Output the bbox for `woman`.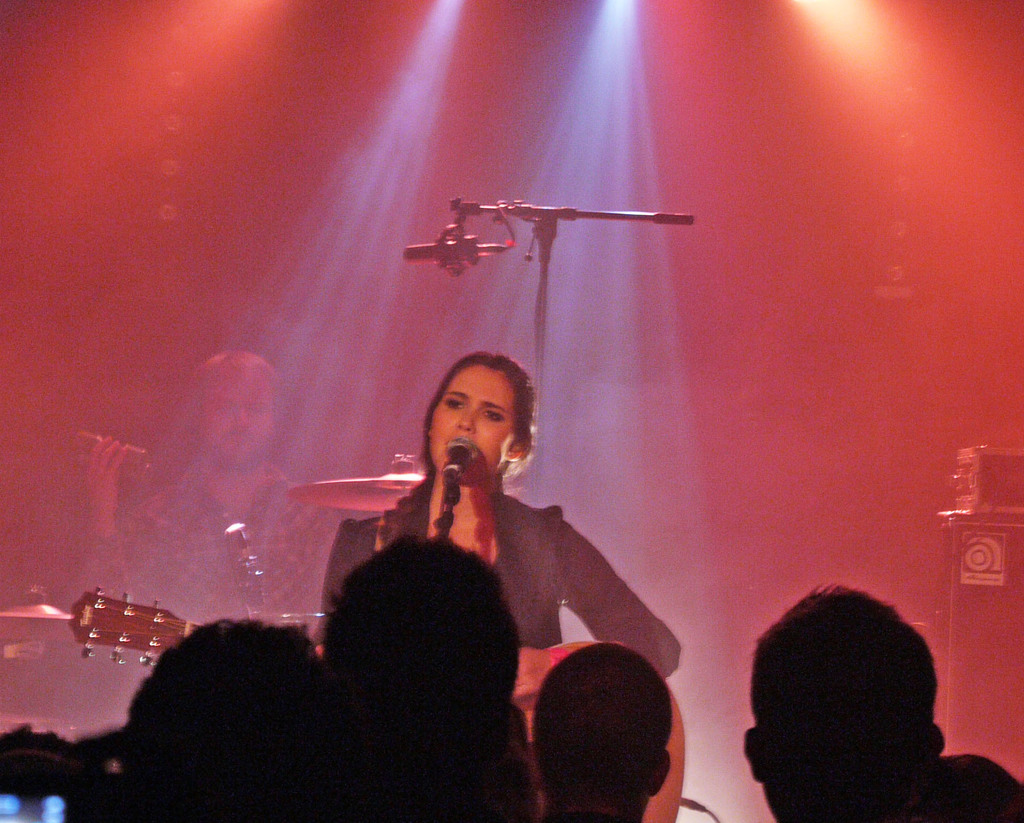
x1=317, y1=350, x2=678, y2=727.
